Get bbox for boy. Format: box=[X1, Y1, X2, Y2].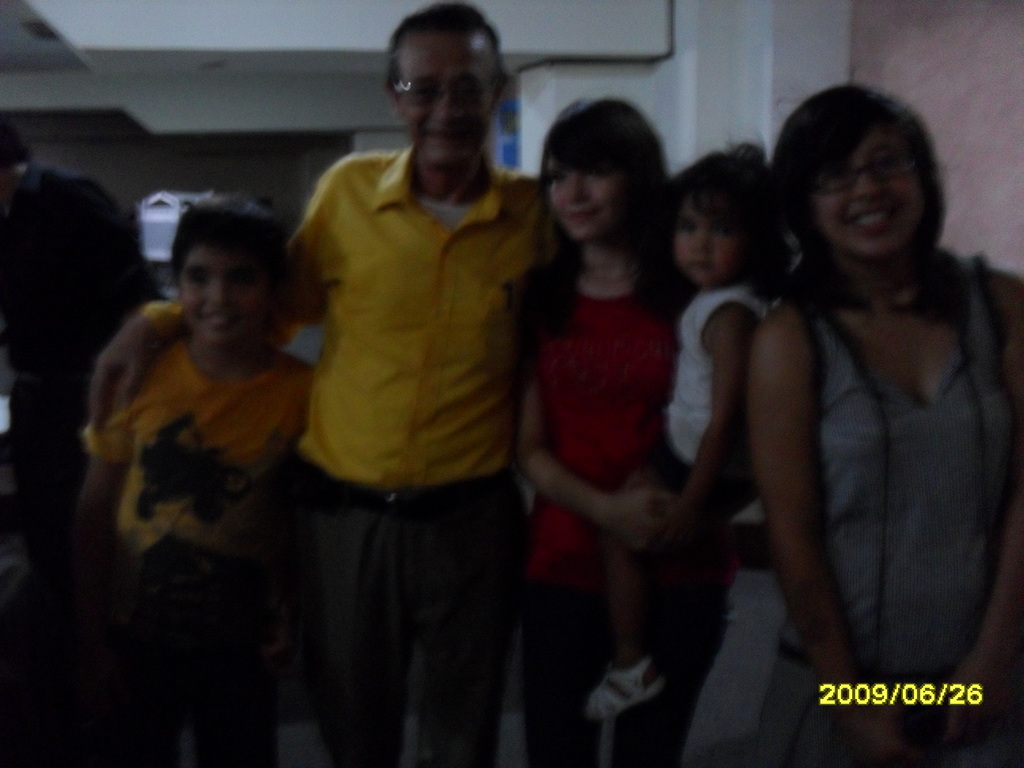
box=[66, 189, 323, 755].
